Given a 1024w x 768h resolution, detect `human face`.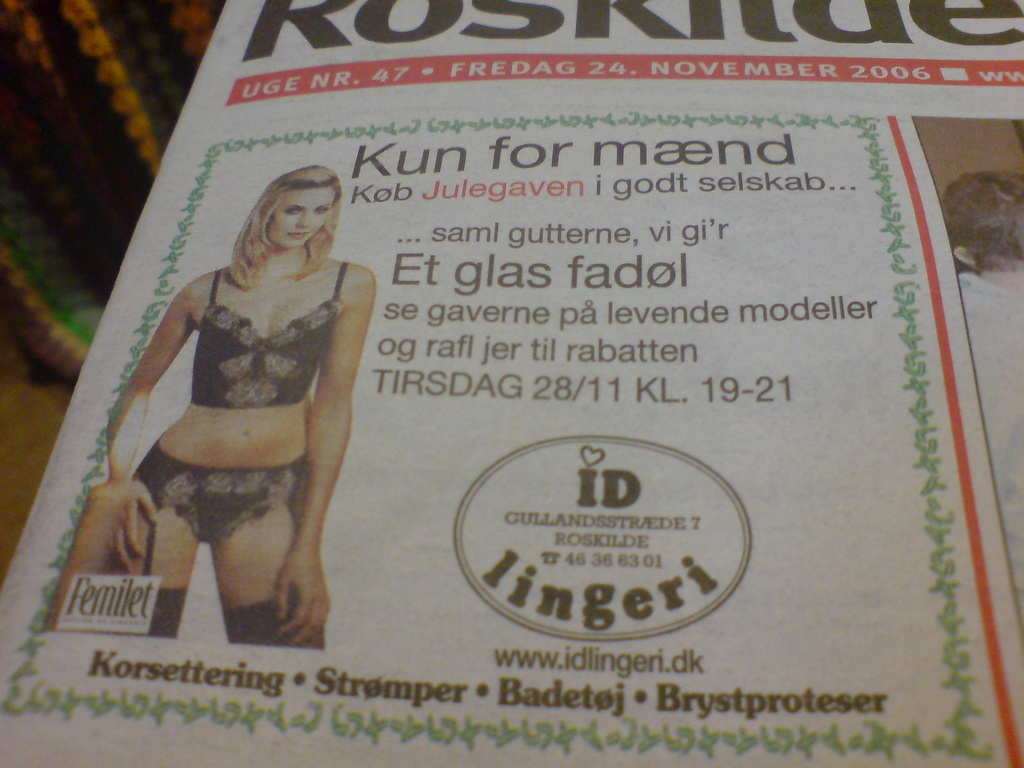
box=[269, 187, 336, 245].
